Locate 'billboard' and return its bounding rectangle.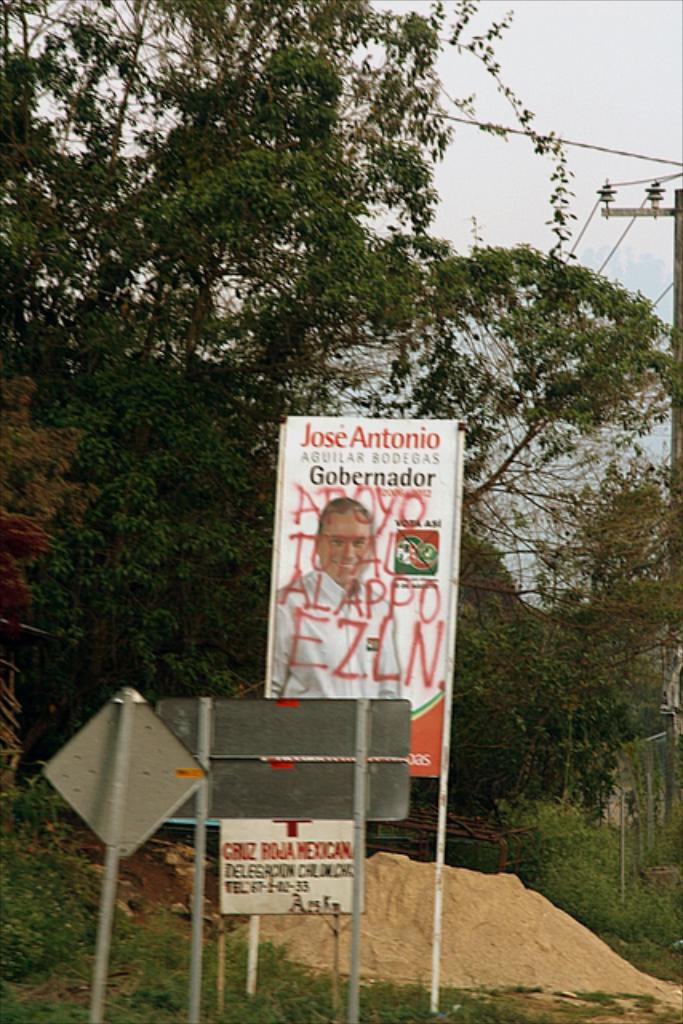
BBox(246, 395, 473, 827).
